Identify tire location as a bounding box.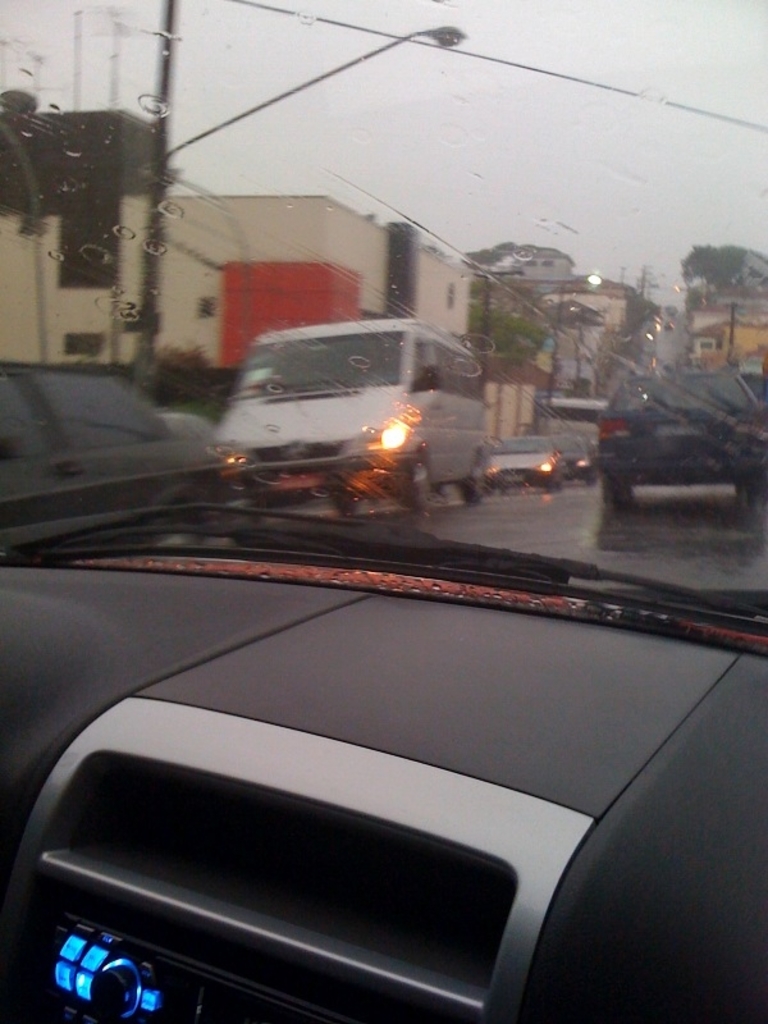
460:449:484:507.
